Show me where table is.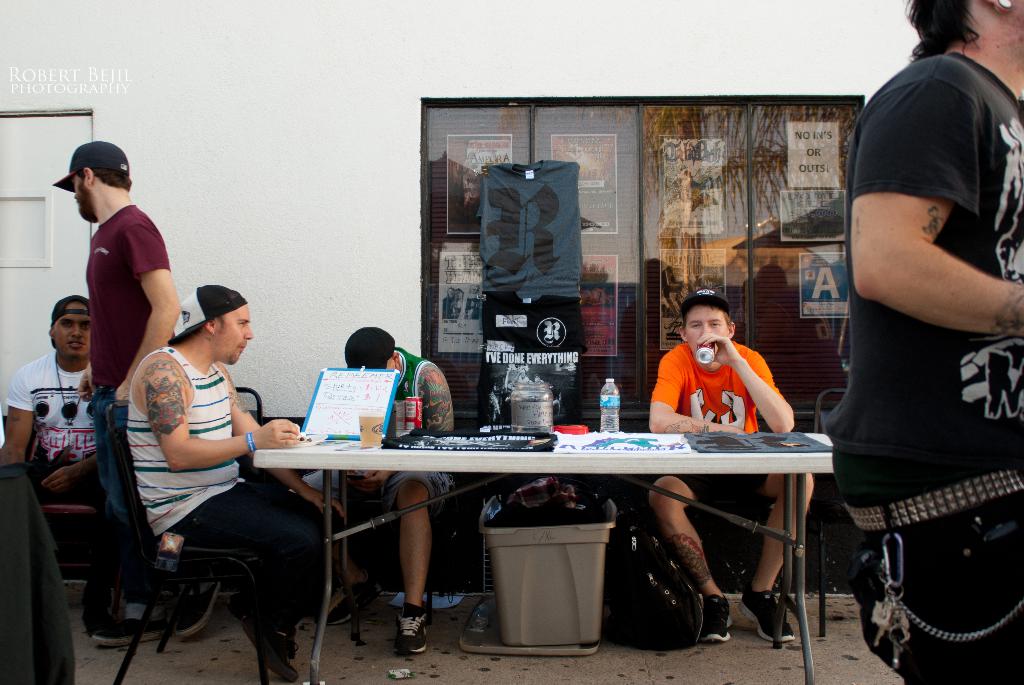
table is at bbox=(176, 417, 908, 634).
